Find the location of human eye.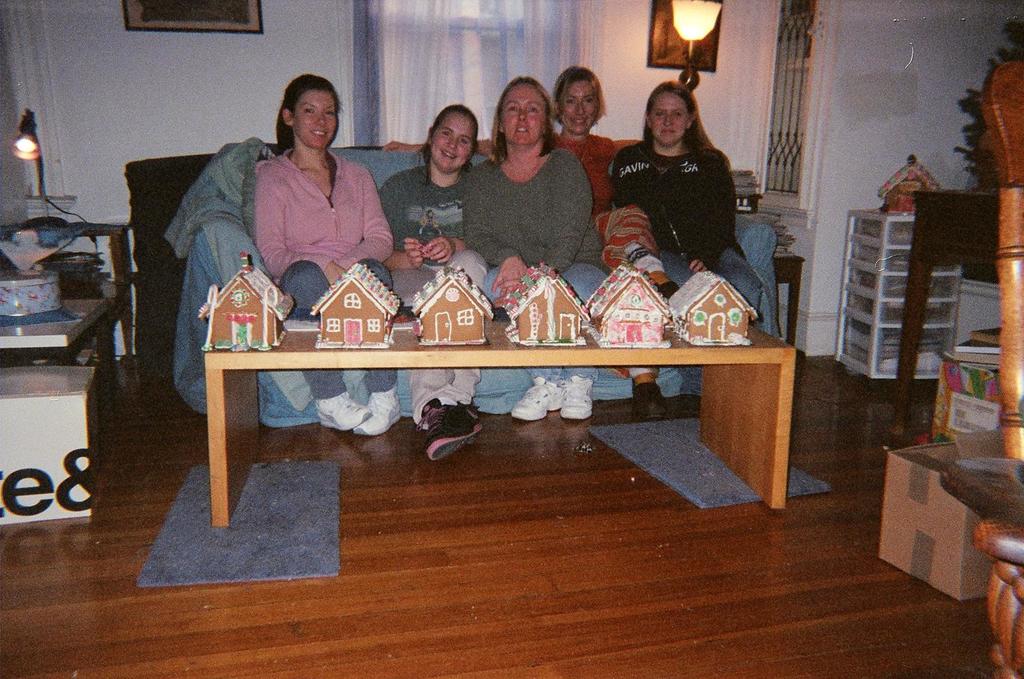
Location: BBox(526, 103, 537, 114).
